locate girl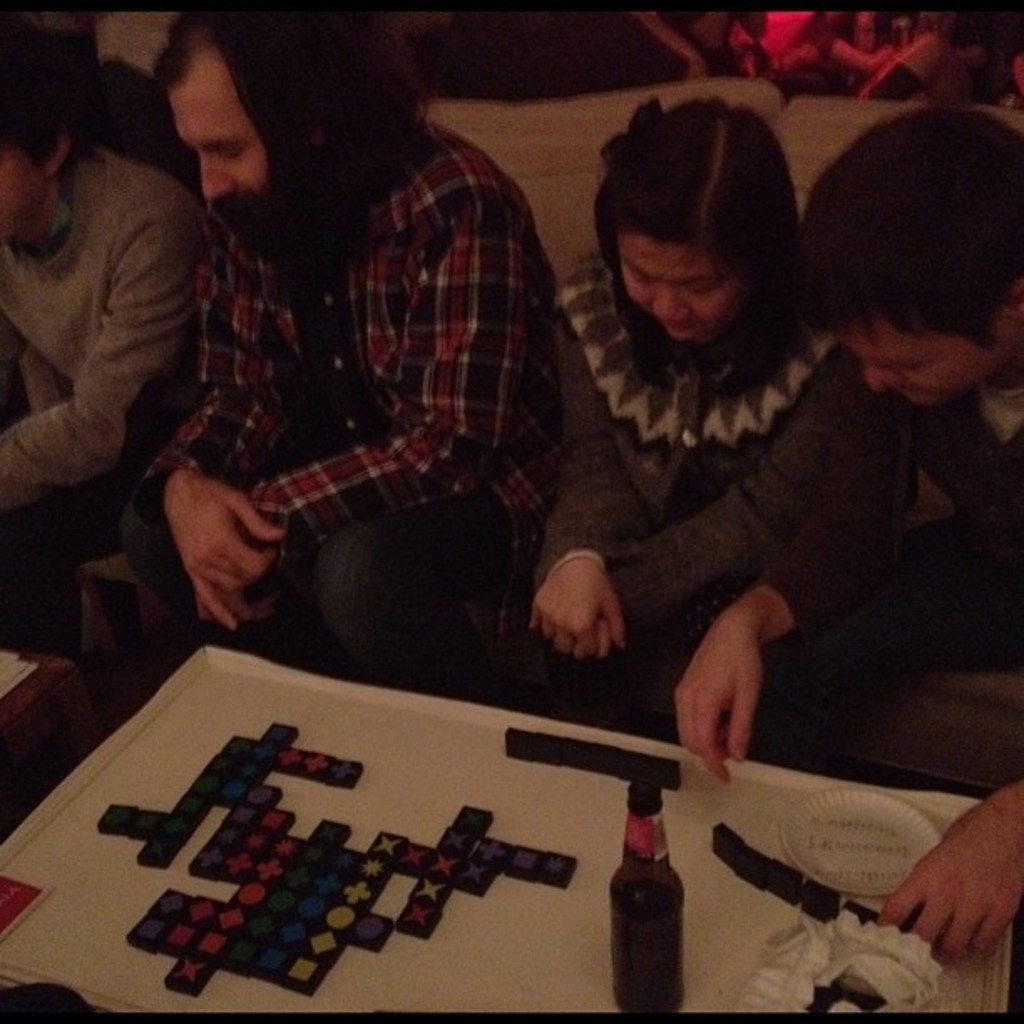
box(532, 95, 914, 713)
